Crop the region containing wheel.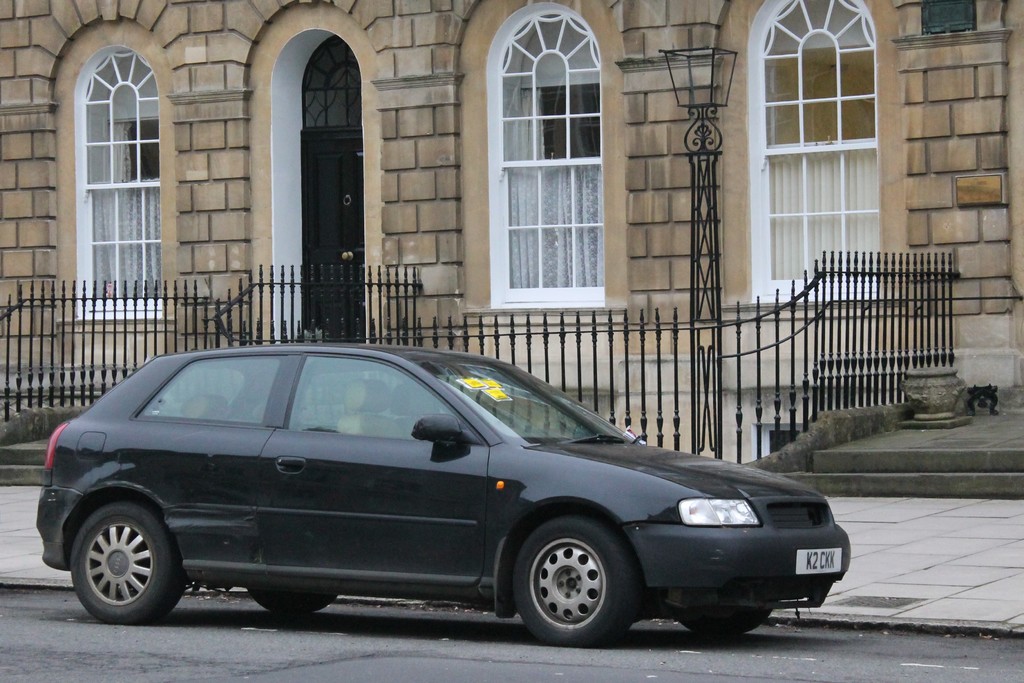
Crop region: bbox=[245, 587, 337, 613].
